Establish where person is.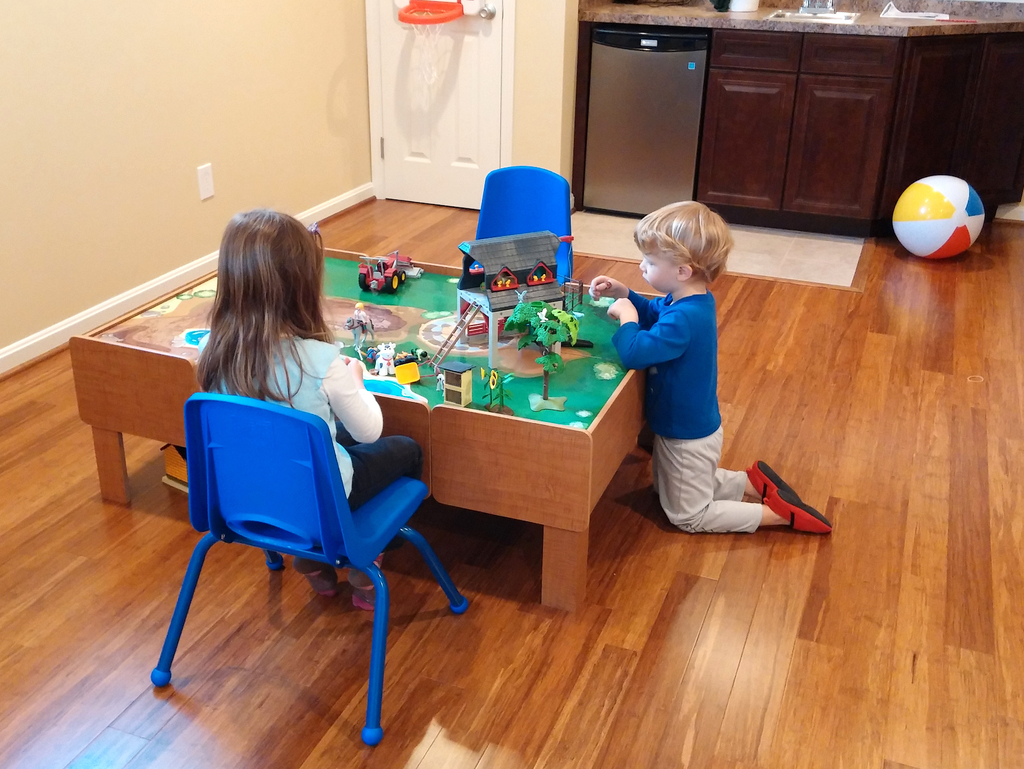
Established at crop(193, 206, 425, 619).
